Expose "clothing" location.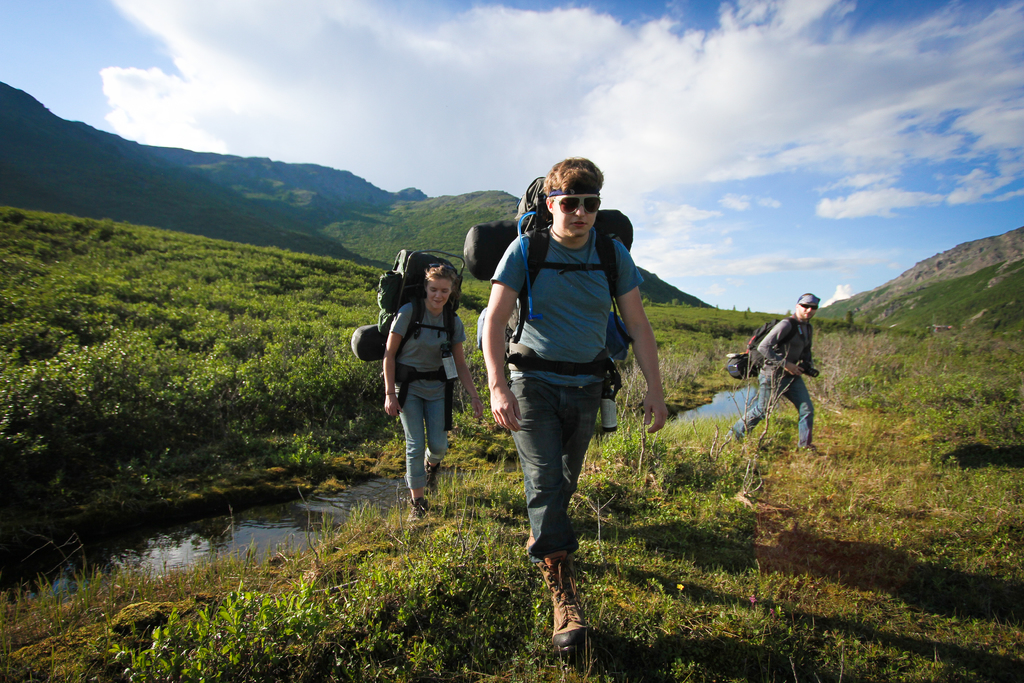
Exposed at <bbox>491, 140, 663, 580</bbox>.
